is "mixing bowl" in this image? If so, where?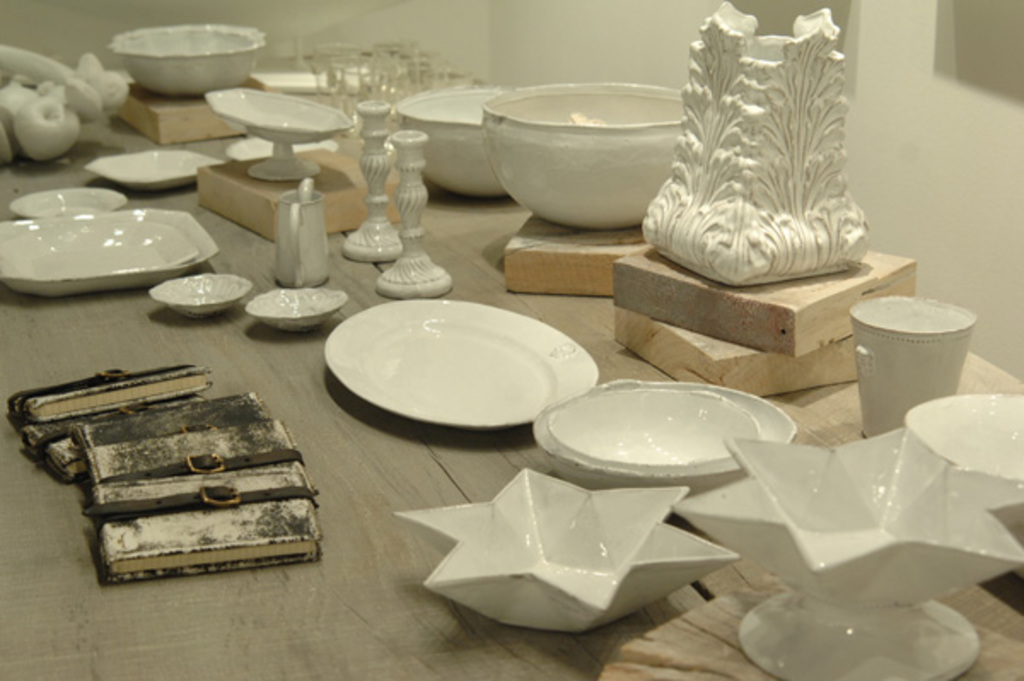
Yes, at (396, 85, 517, 198).
